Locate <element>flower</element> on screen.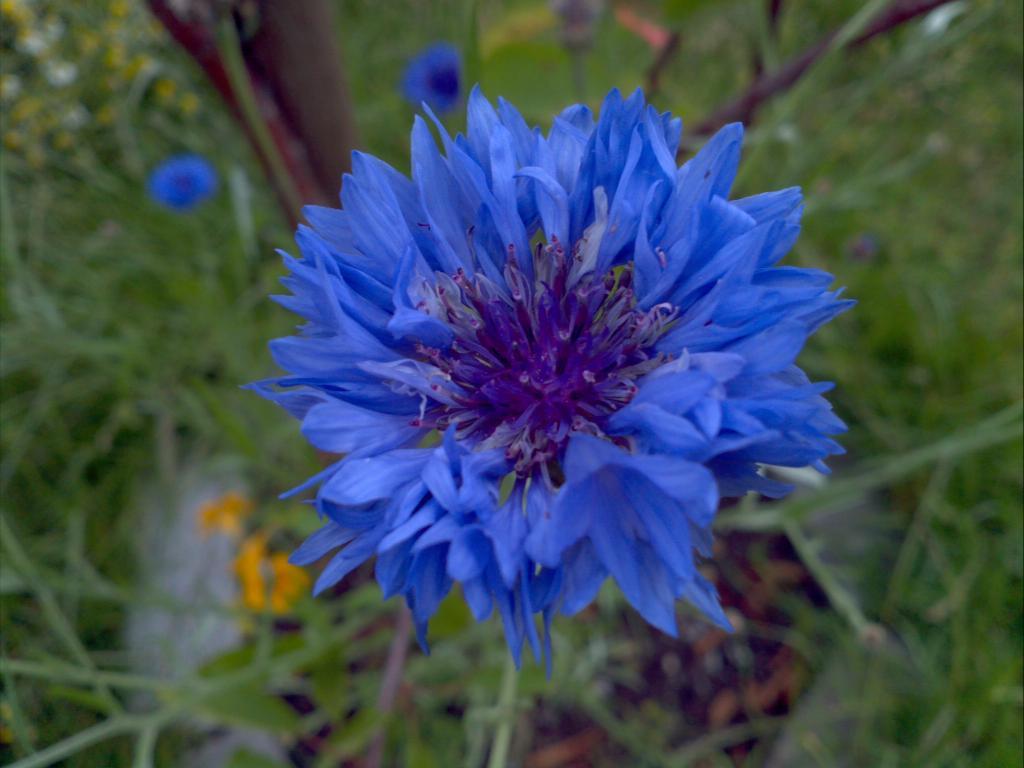
On screen at bbox=(229, 524, 316, 618).
